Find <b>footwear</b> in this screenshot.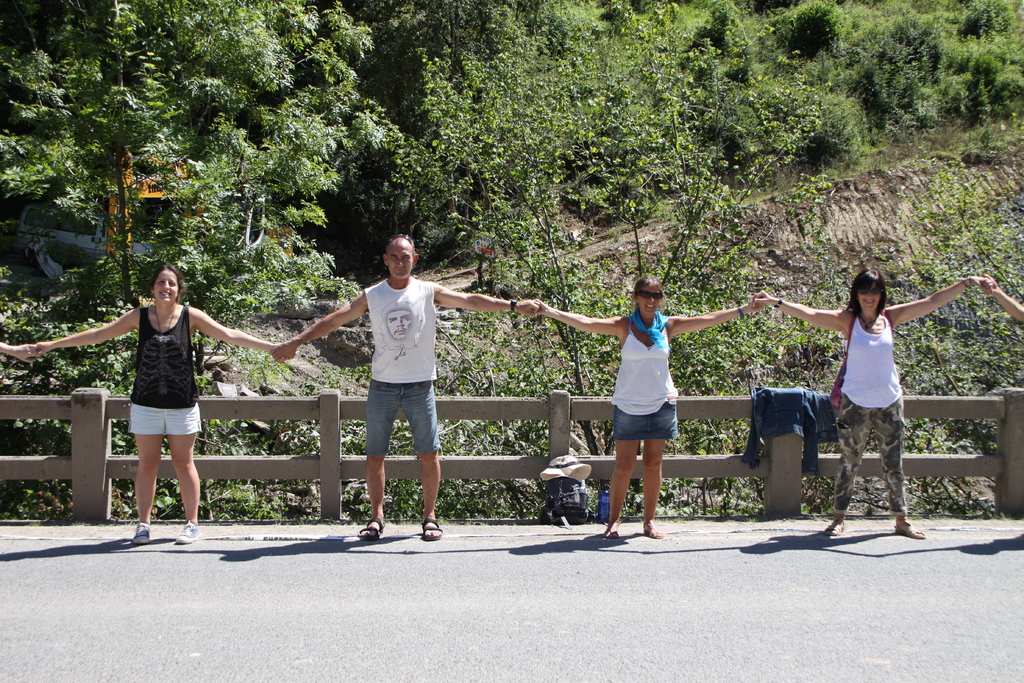
The bounding box for <b>footwear</b> is left=172, top=518, right=198, bottom=545.
